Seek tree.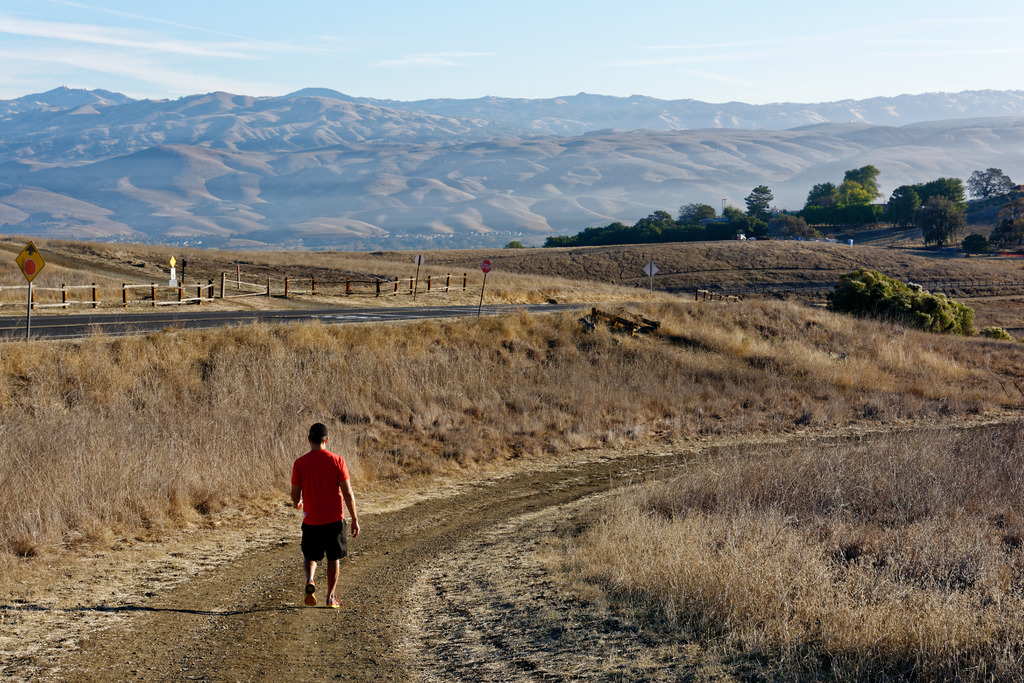
rect(981, 322, 1018, 347).
